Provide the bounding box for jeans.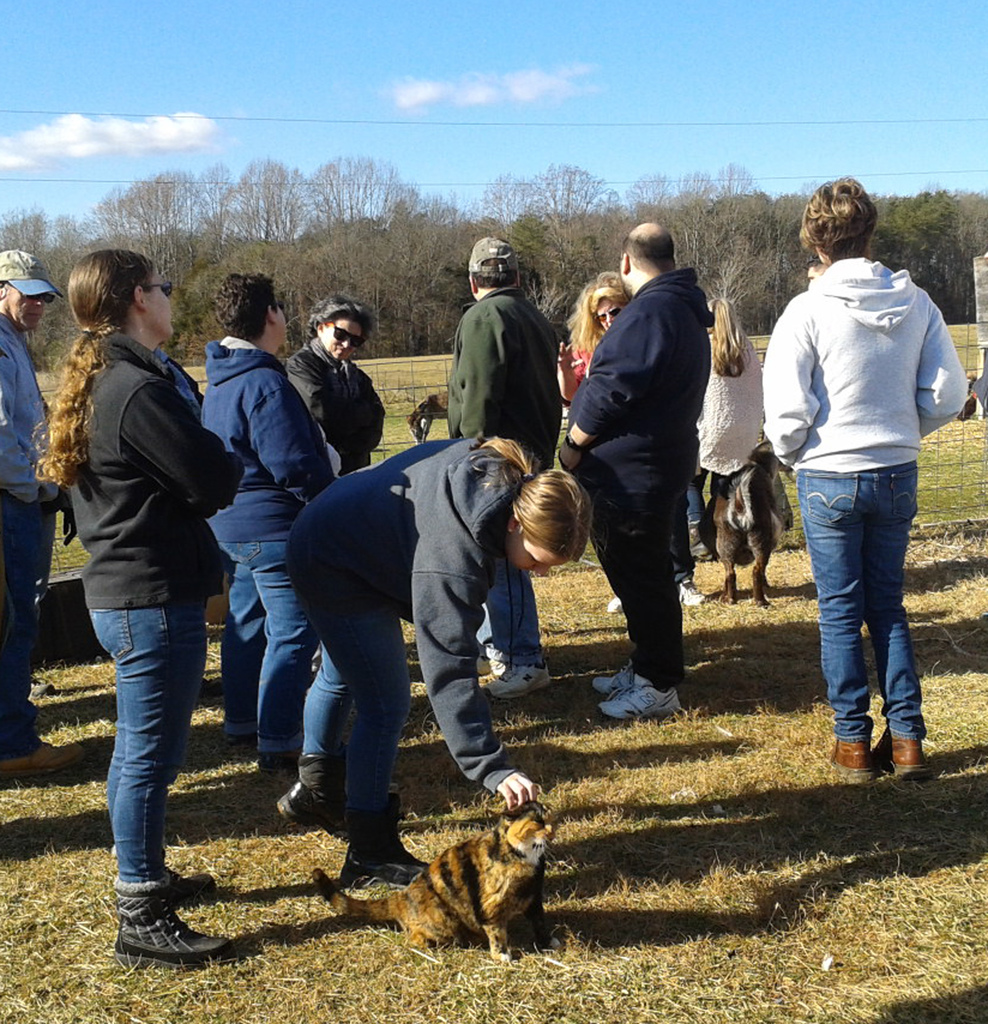
locate(594, 495, 682, 692).
